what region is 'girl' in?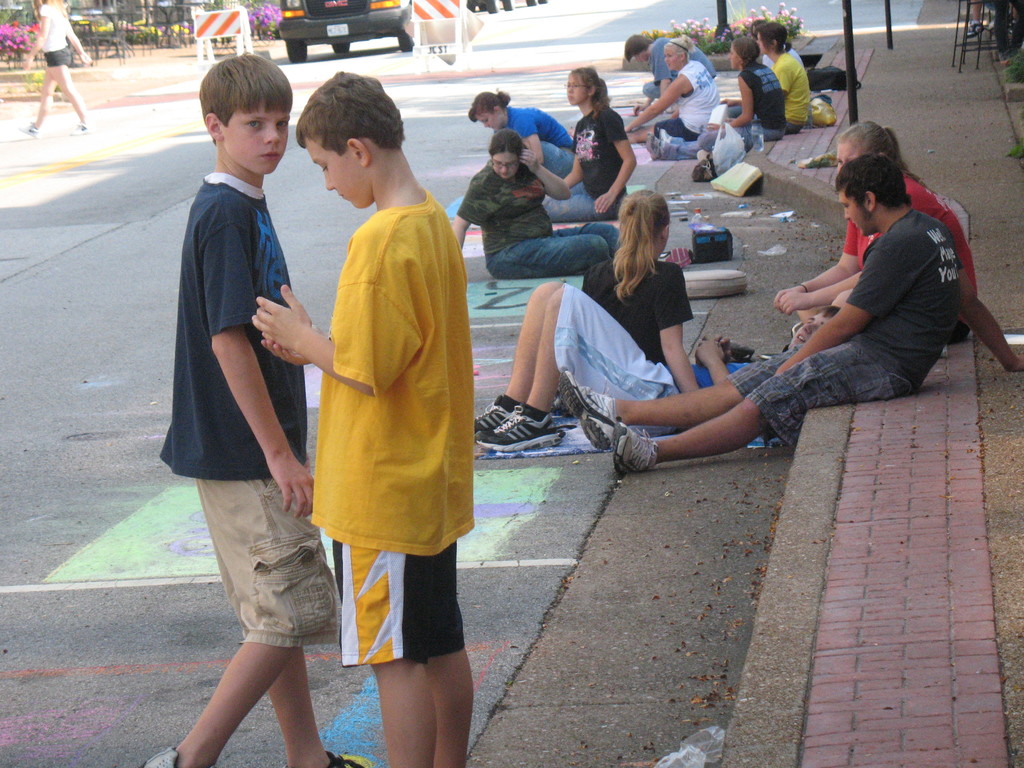
box=[641, 36, 790, 159].
